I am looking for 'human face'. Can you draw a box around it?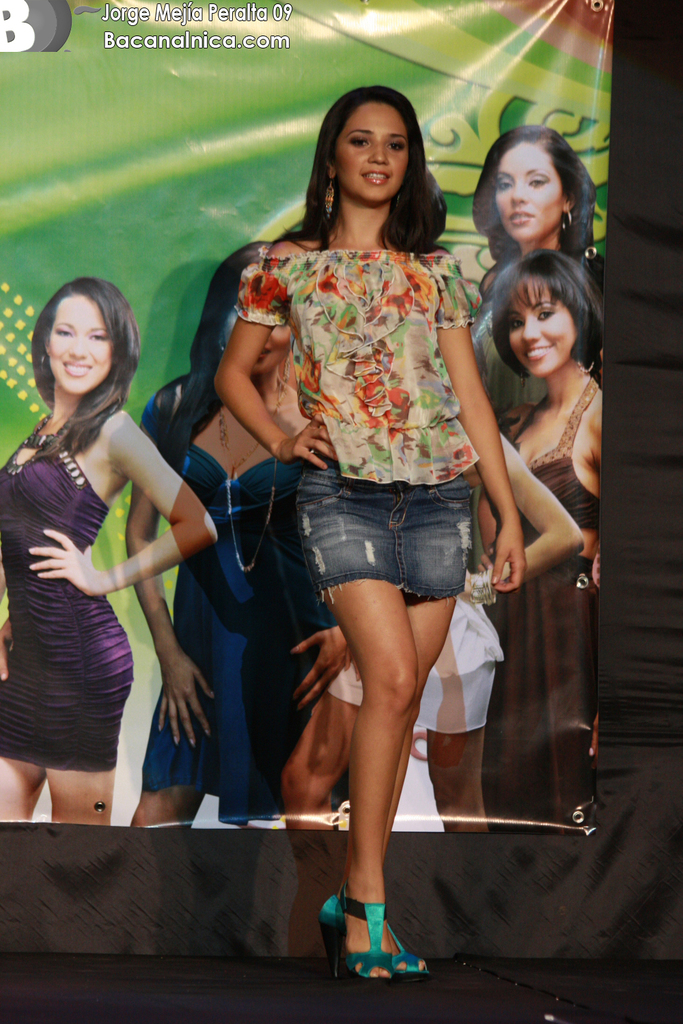
Sure, the bounding box is x1=48, y1=294, x2=113, y2=395.
